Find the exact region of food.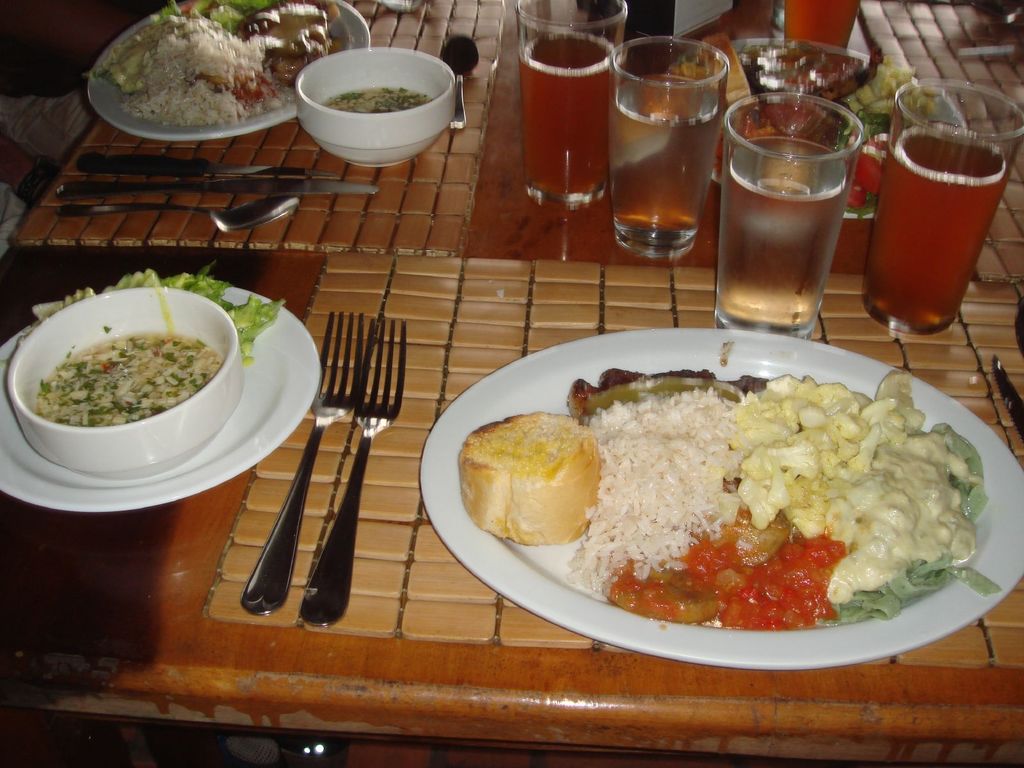
Exact region: (328, 87, 426, 112).
